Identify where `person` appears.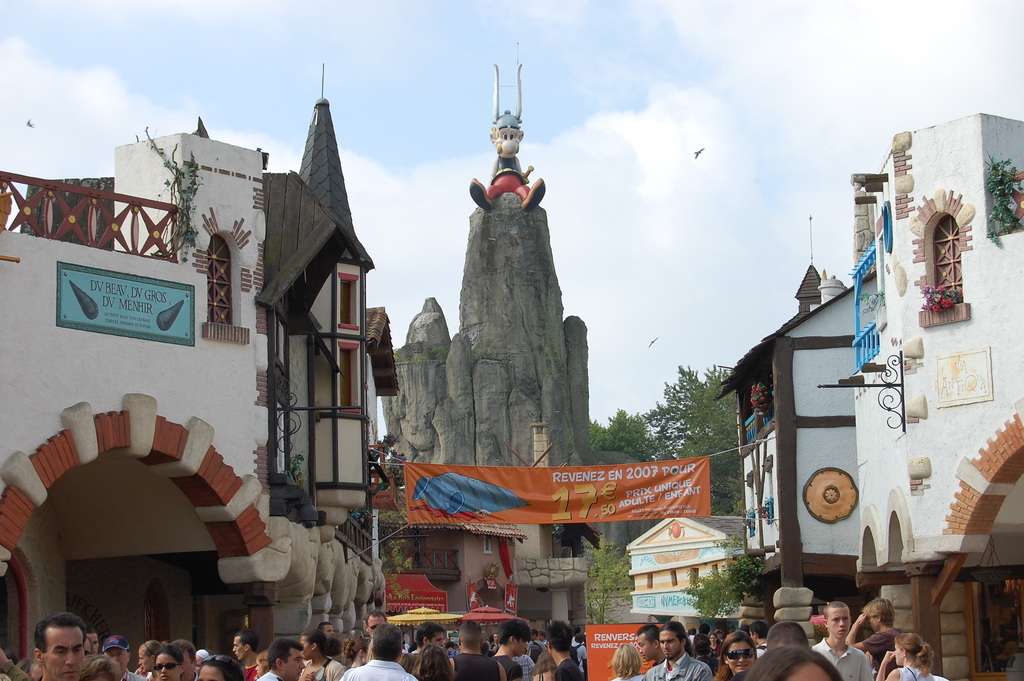
Appears at crop(231, 628, 261, 680).
